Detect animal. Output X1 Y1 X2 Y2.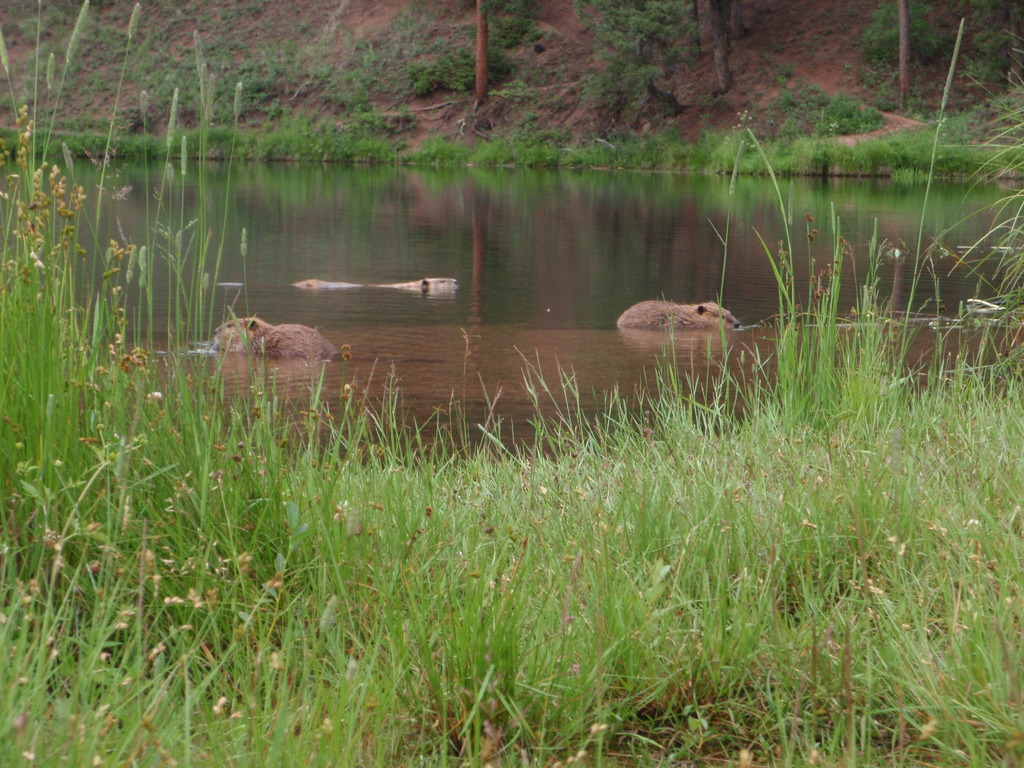
212 316 339 360.
